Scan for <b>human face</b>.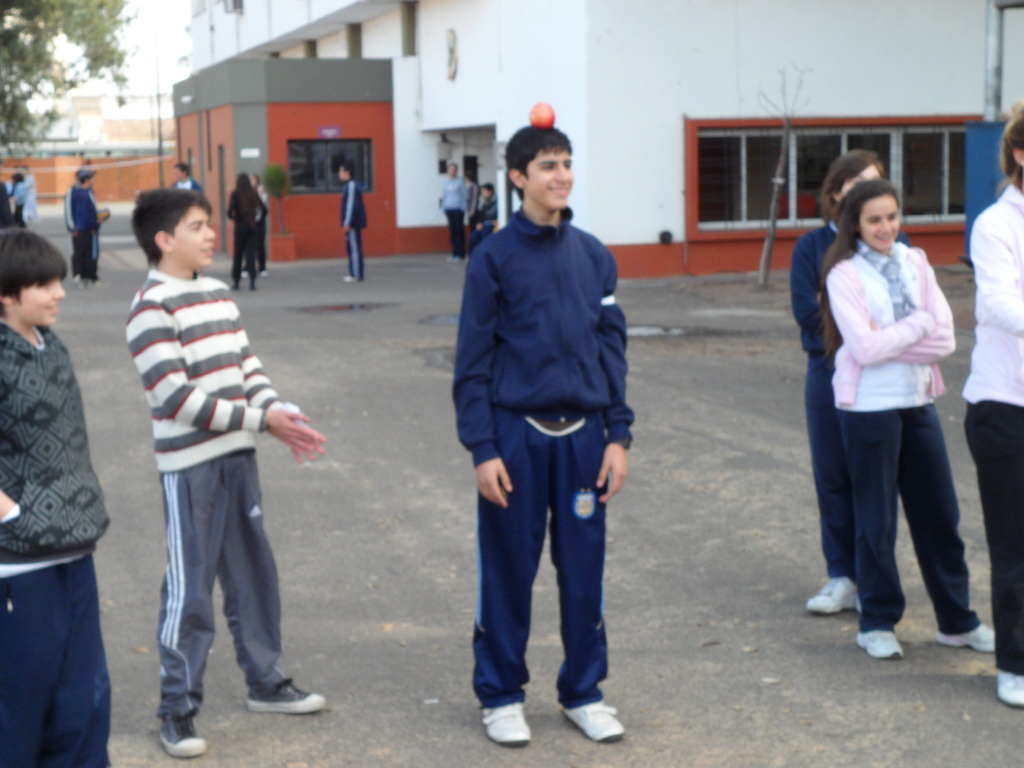
Scan result: rect(481, 188, 488, 196).
